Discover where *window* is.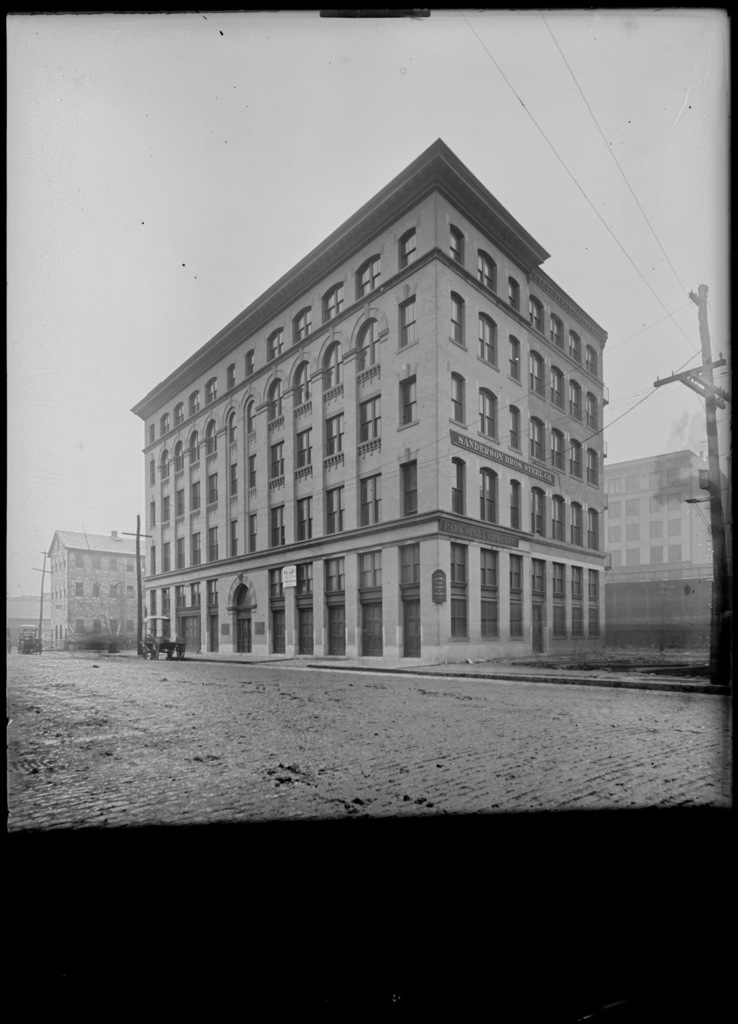
Discovered at (229, 462, 239, 499).
